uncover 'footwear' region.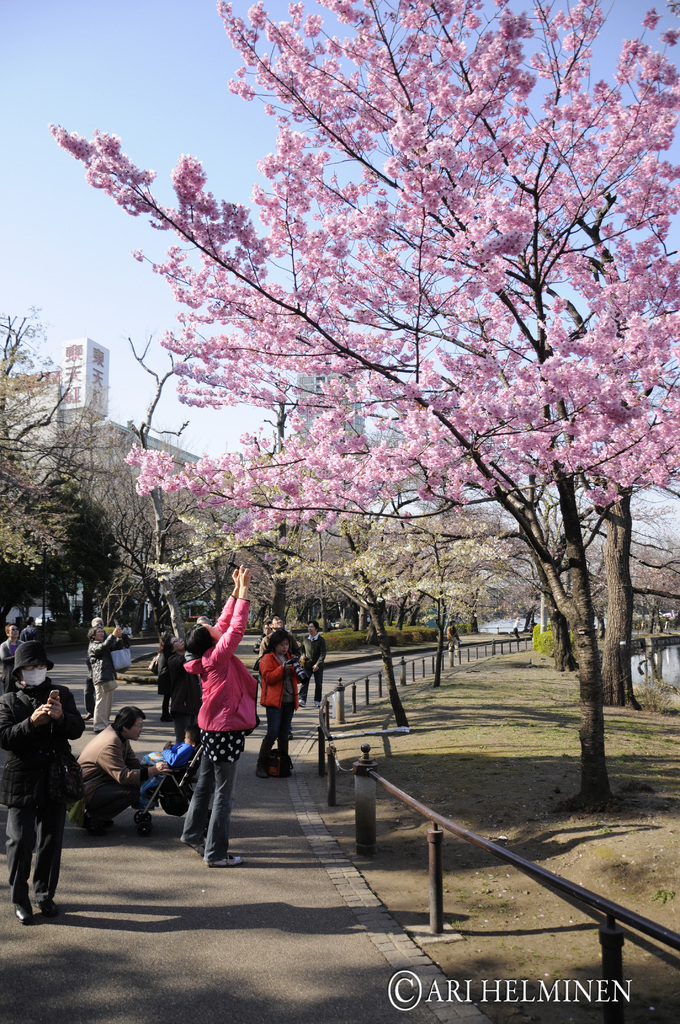
Uncovered: bbox=(277, 765, 289, 776).
